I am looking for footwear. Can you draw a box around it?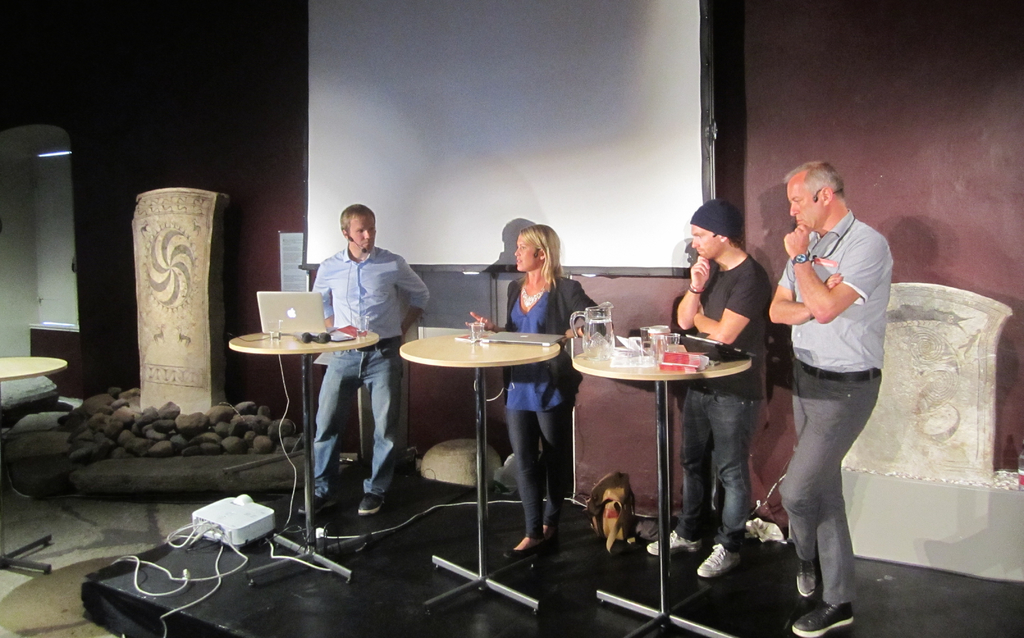
Sure, the bounding box is region(695, 543, 739, 576).
